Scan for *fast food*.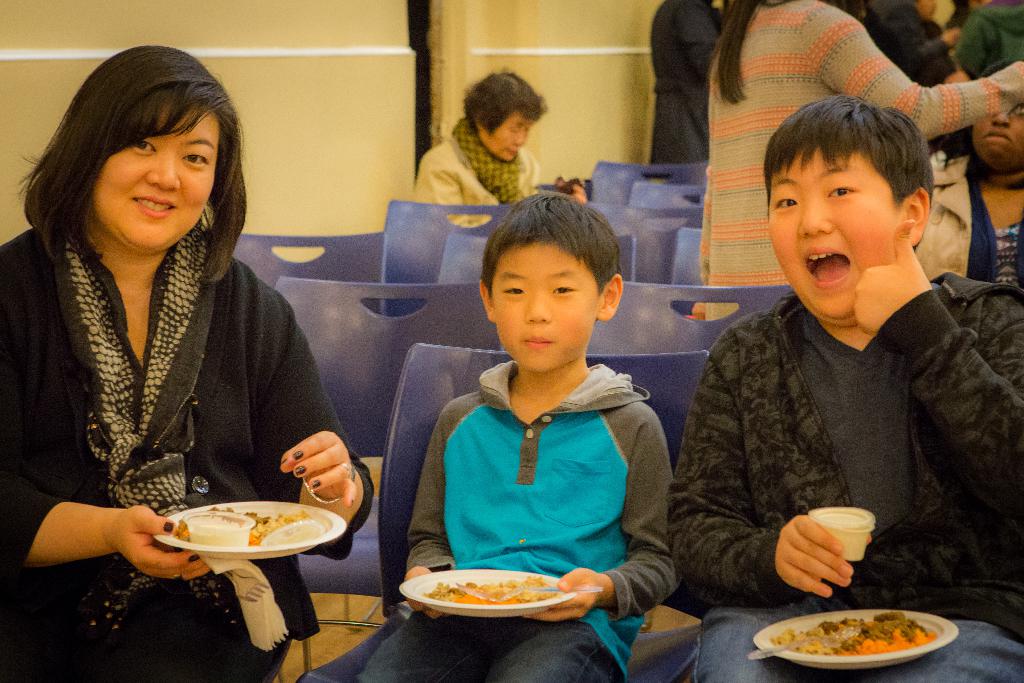
Scan result: locate(755, 604, 954, 665).
